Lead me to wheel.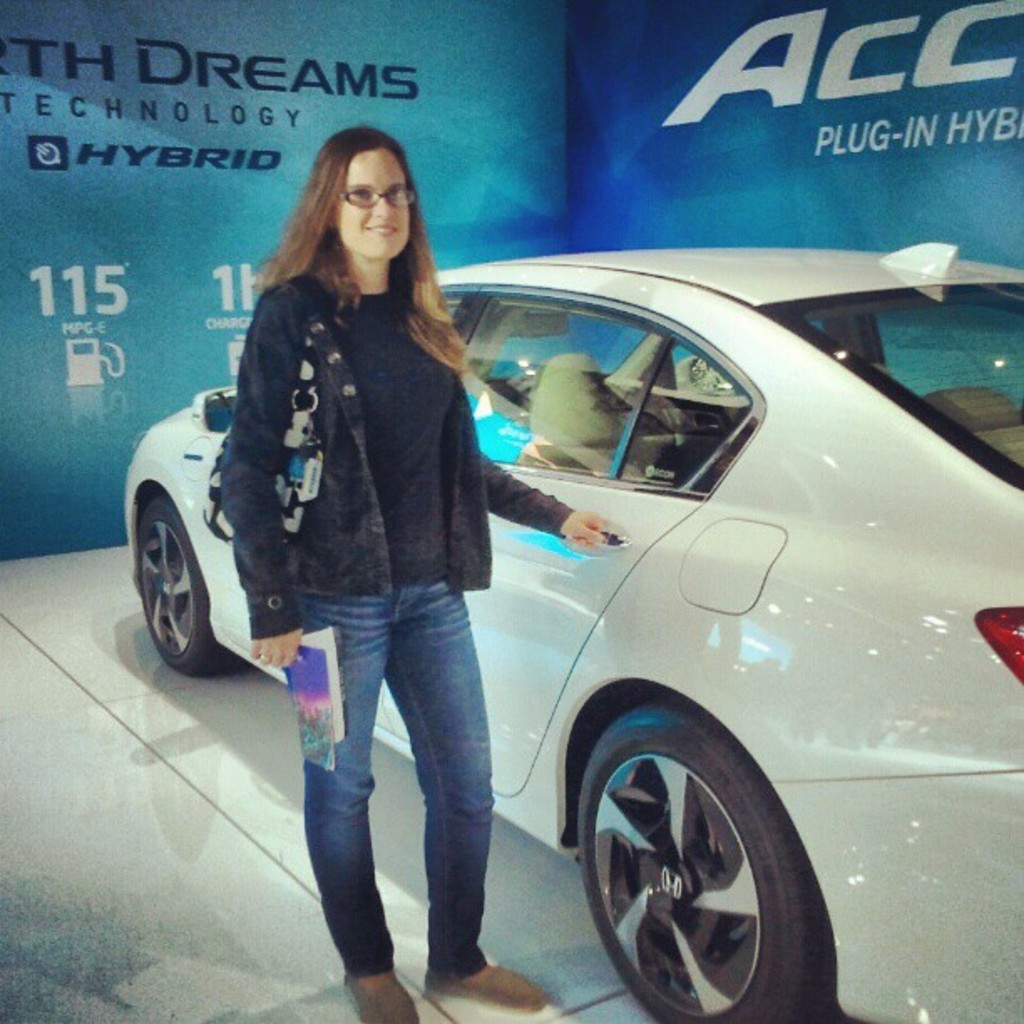
Lead to region(131, 490, 234, 676).
